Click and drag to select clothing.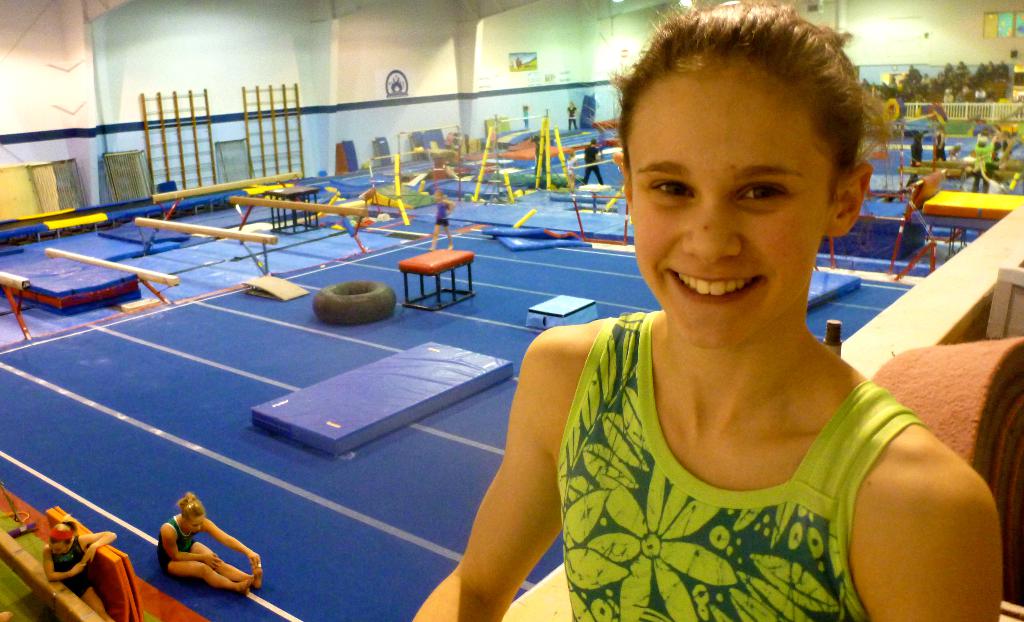
Selection: bbox=(47, 535, 95, 597).
